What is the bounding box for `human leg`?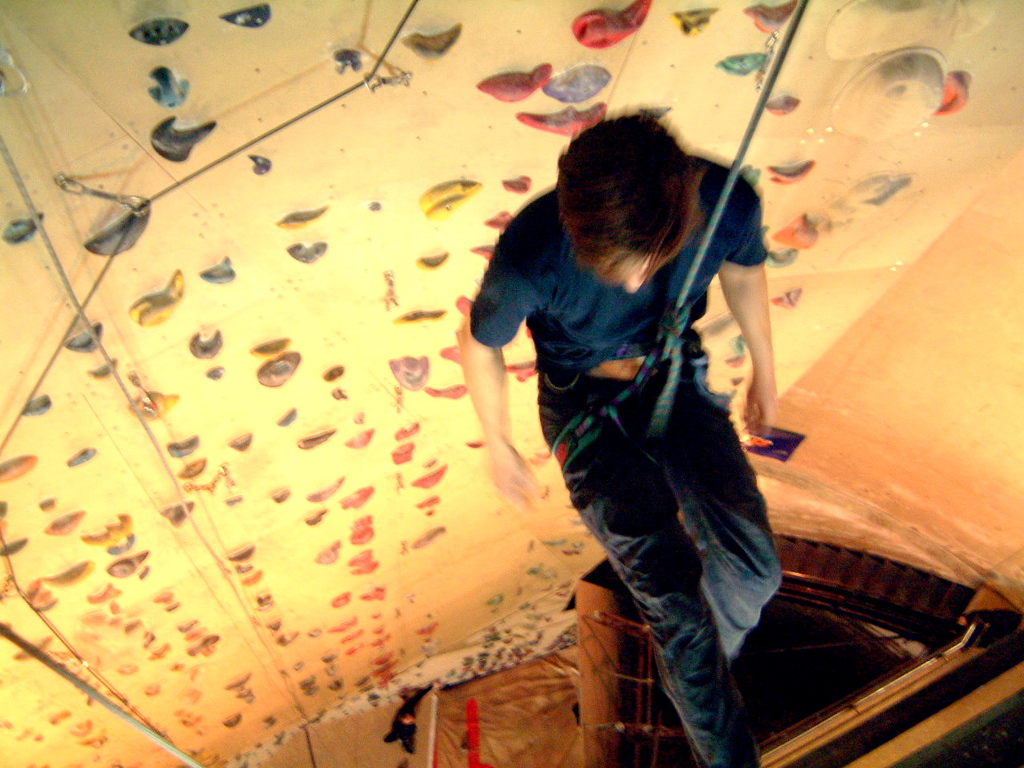
x1=641, y1=382, x2=777, y2=656.
